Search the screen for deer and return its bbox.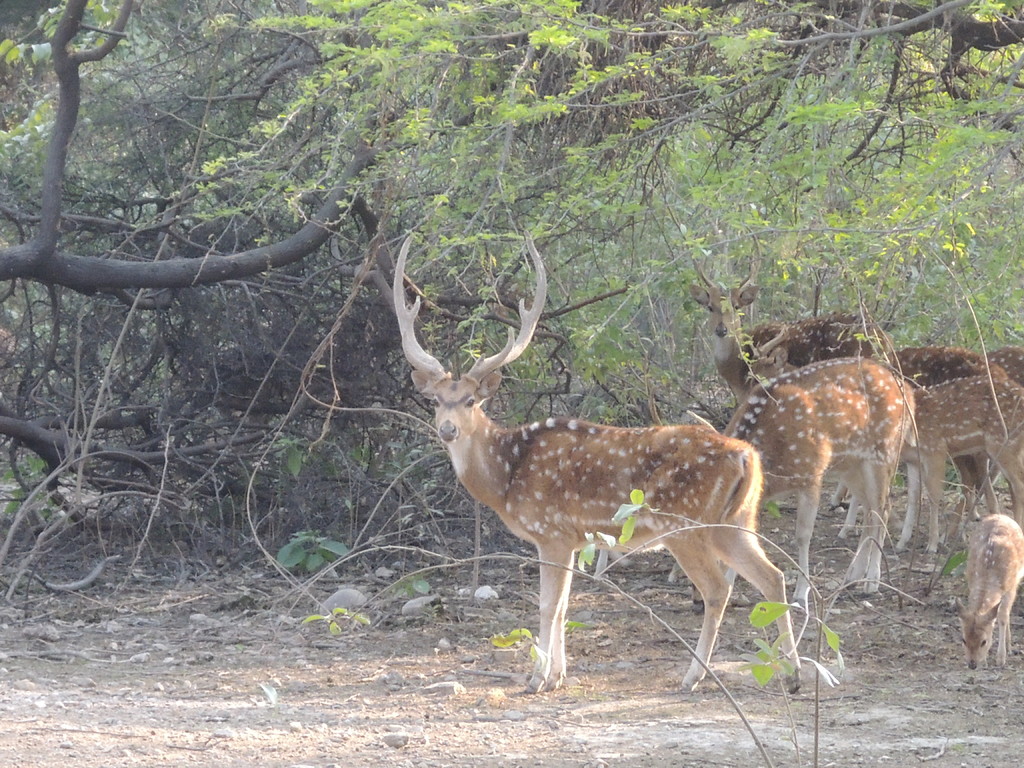
Found: rect(954, 518, 1023, 673).
